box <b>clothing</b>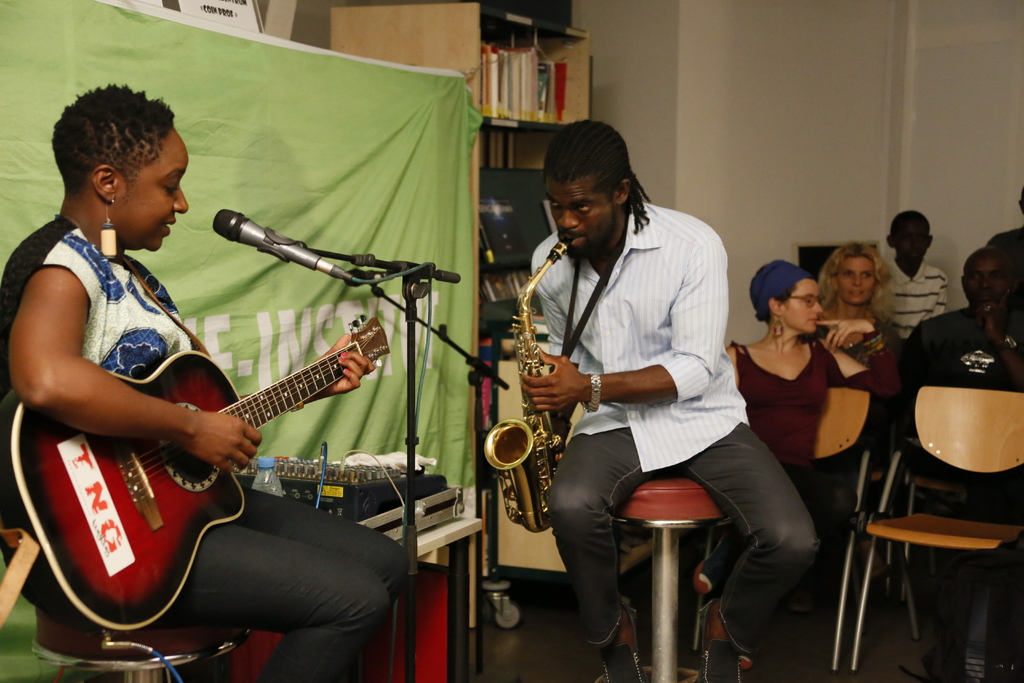
x1=881, y1=256, x2=950, y2=334
